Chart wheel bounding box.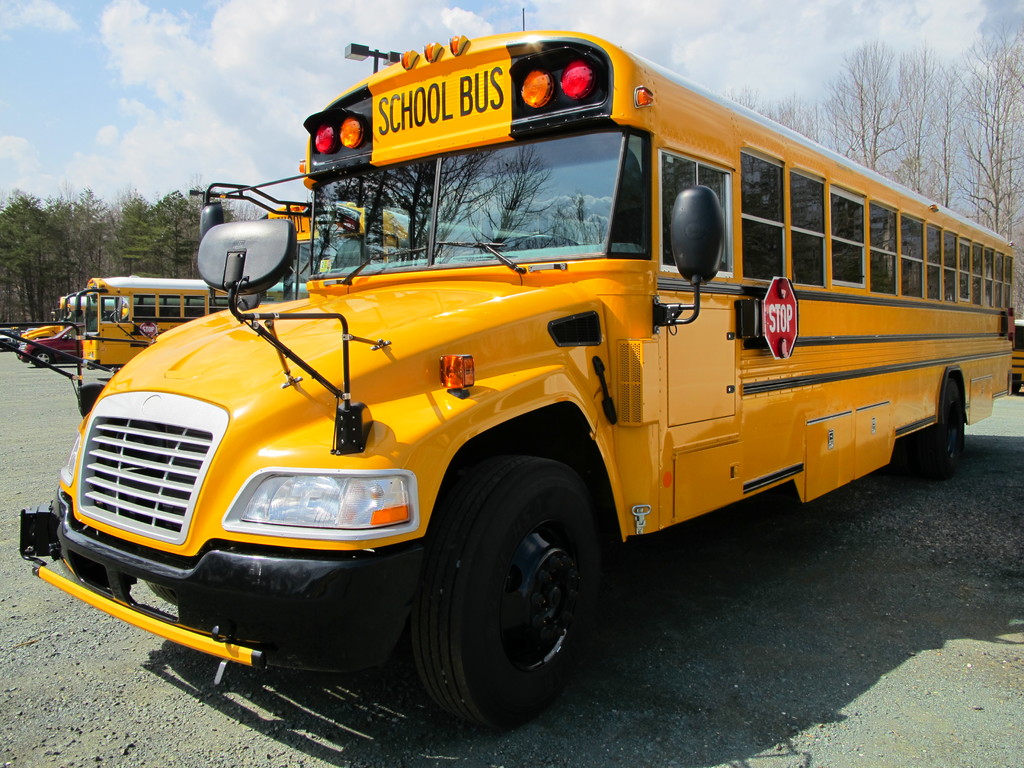
Charted: (left=895, top=436, right=915, bottom=477).
